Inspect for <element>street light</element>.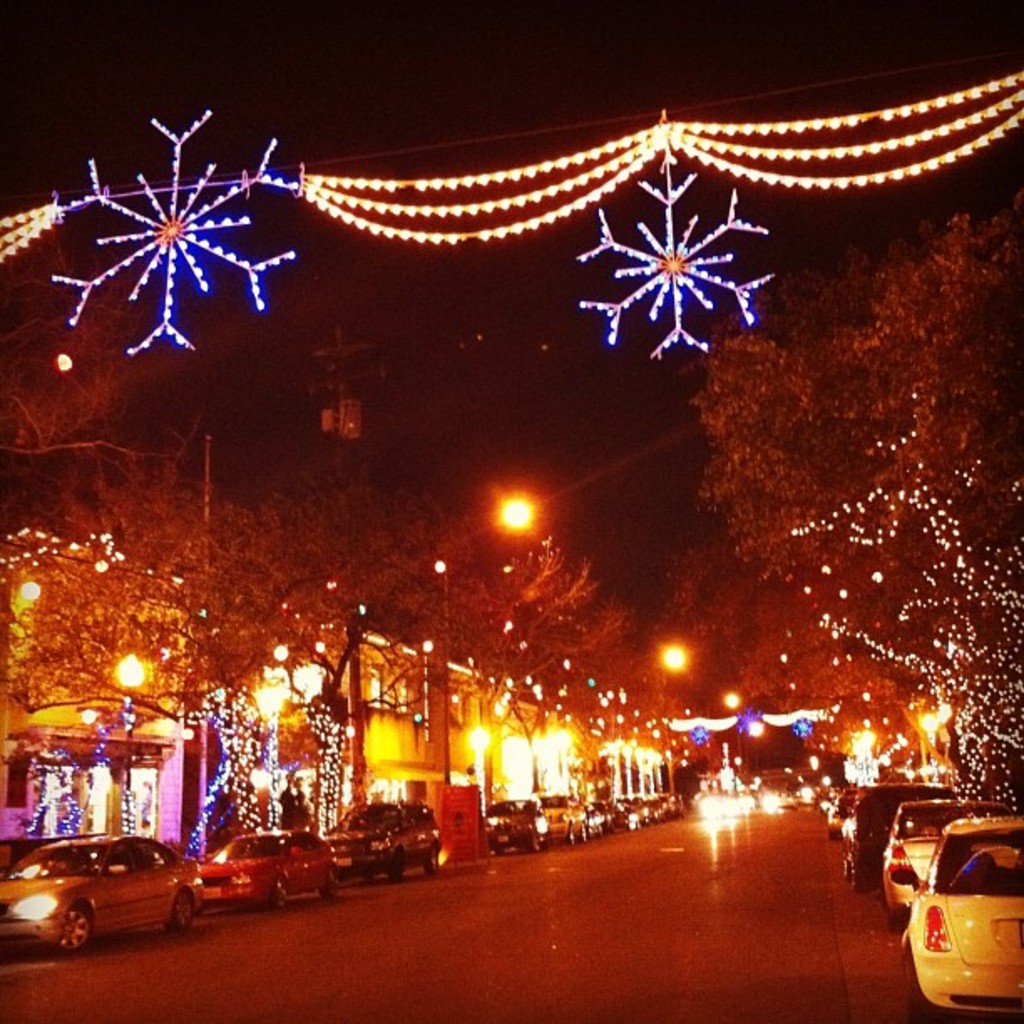
Inspection: pyautogui.locateOnScreen(499, 487, 540, 537).
